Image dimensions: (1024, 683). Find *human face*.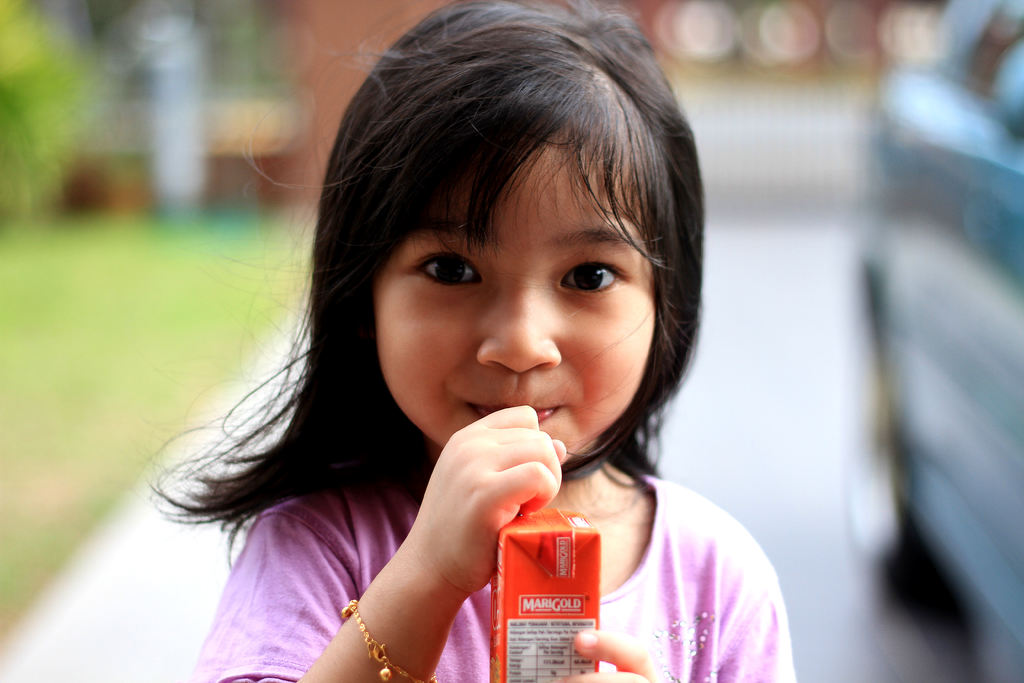
box(374, 147, 659, 448).
